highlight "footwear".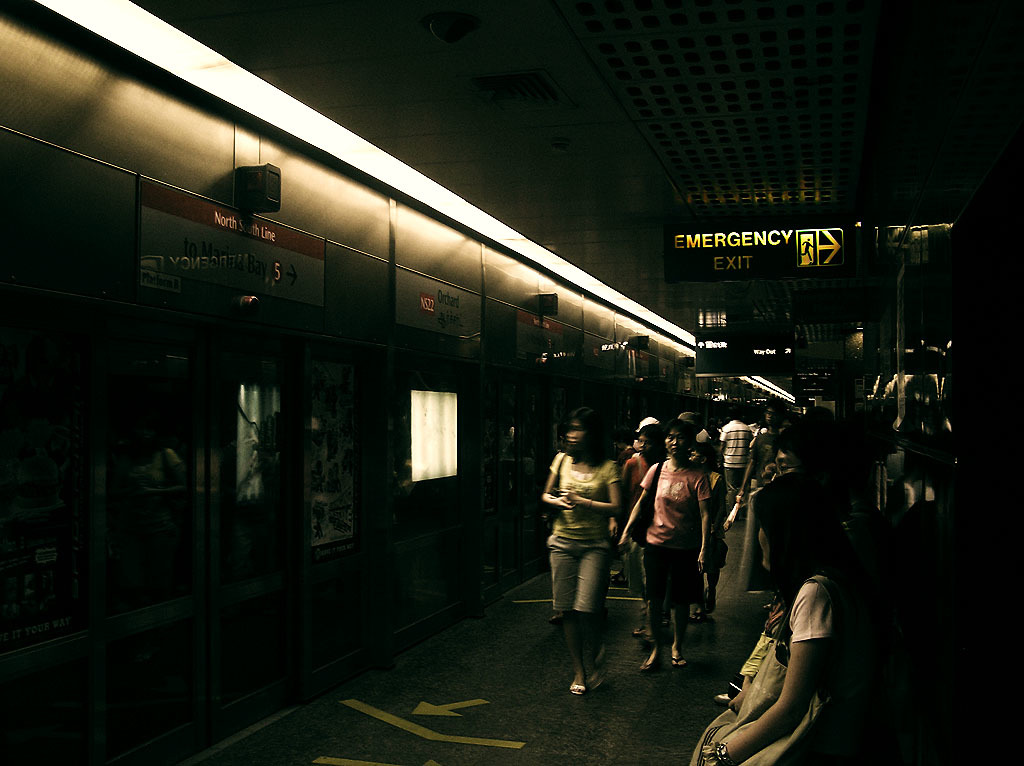
Highlighted region: {"x1": 636, "y1": 598, "x2": 652, "y2": 614}.
